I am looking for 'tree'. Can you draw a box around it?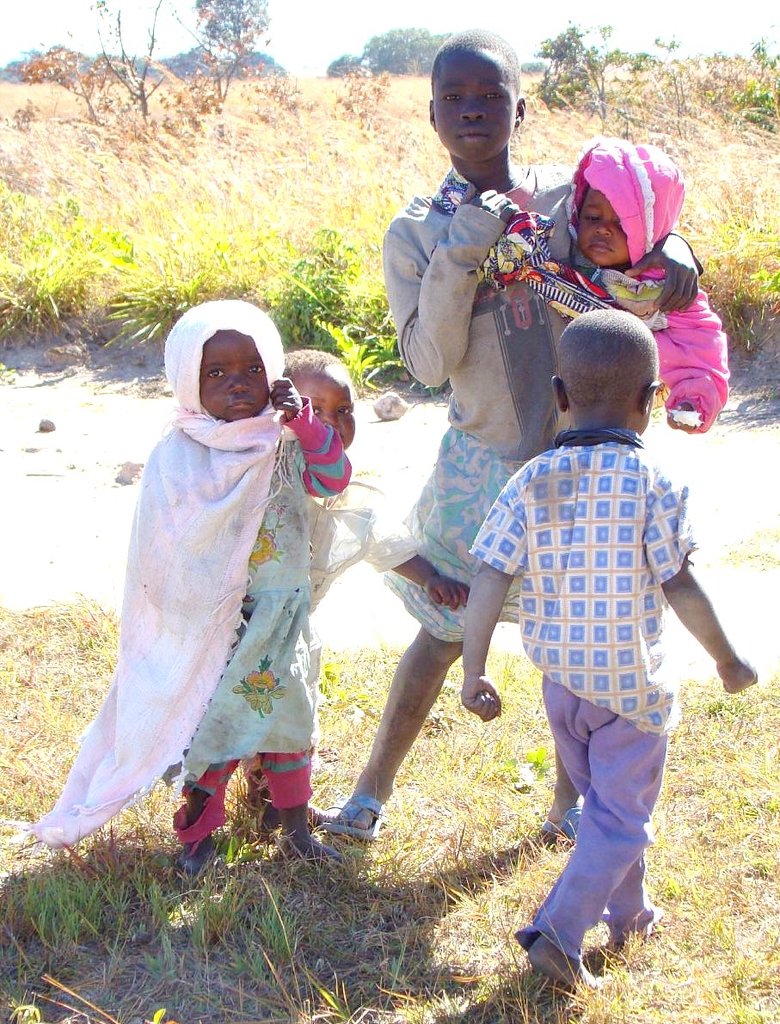
Sure, the bounding box is bbox=[96, 0, 169, 116].
